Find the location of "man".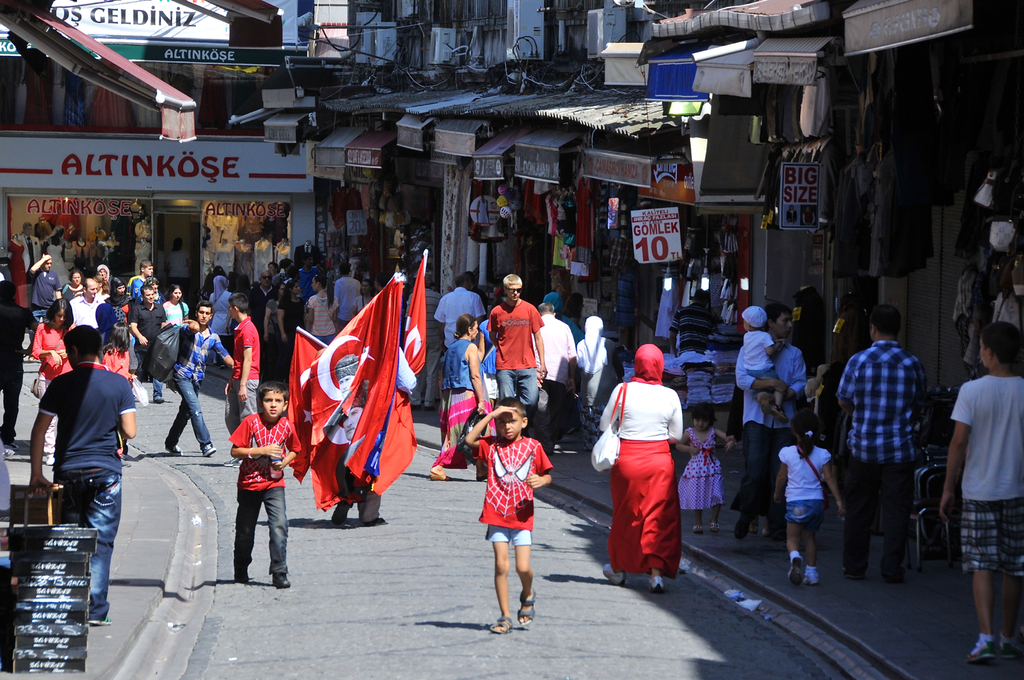
Location: Rect(28, 325, 138, 626).
